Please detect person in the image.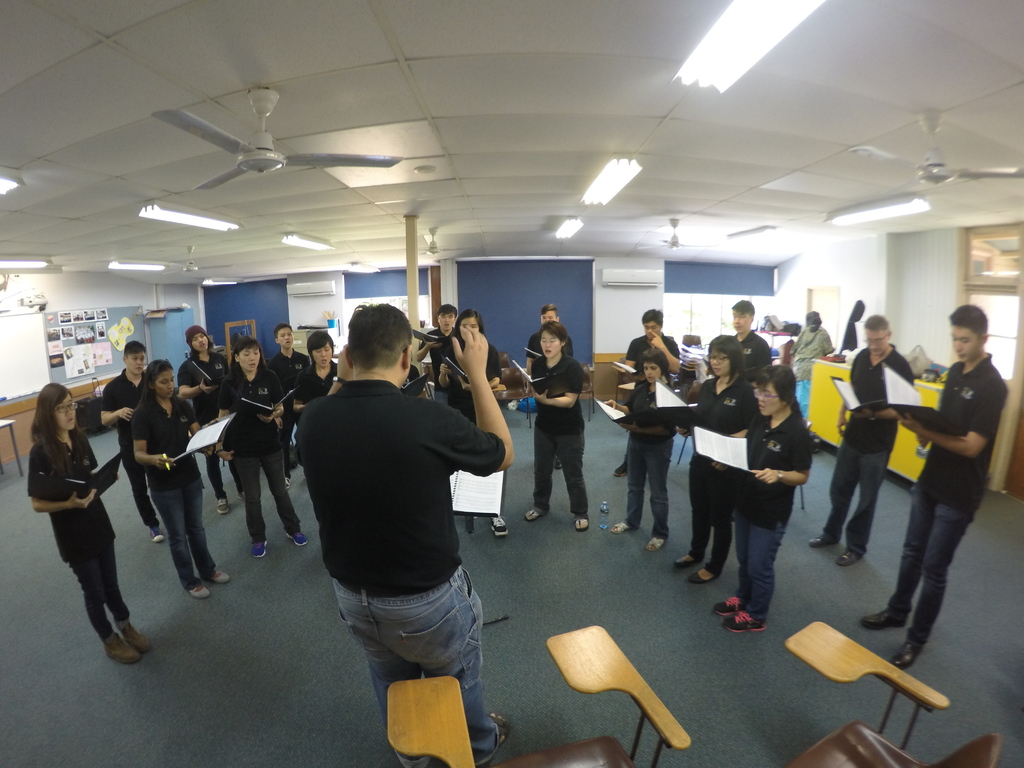
bbox=[604, 347, 678, 549].
